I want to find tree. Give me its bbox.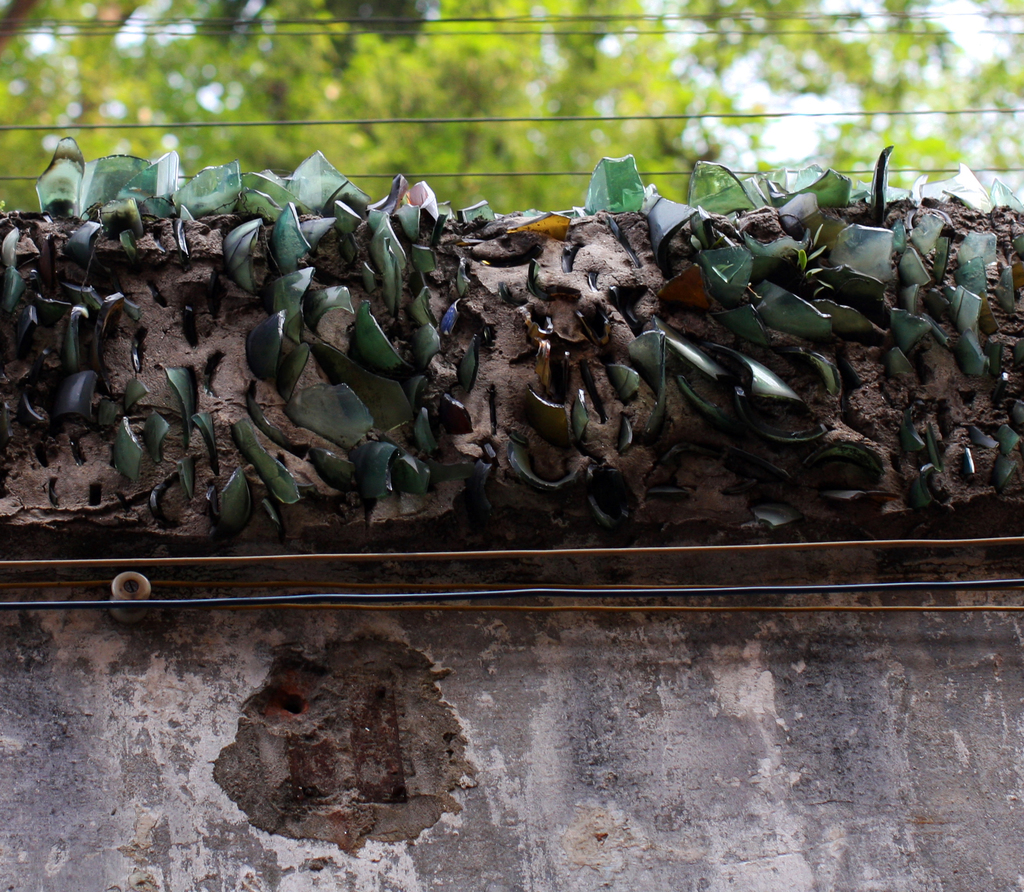
pyautogui.locateOnScreen(0, 0, 1023, 216).
